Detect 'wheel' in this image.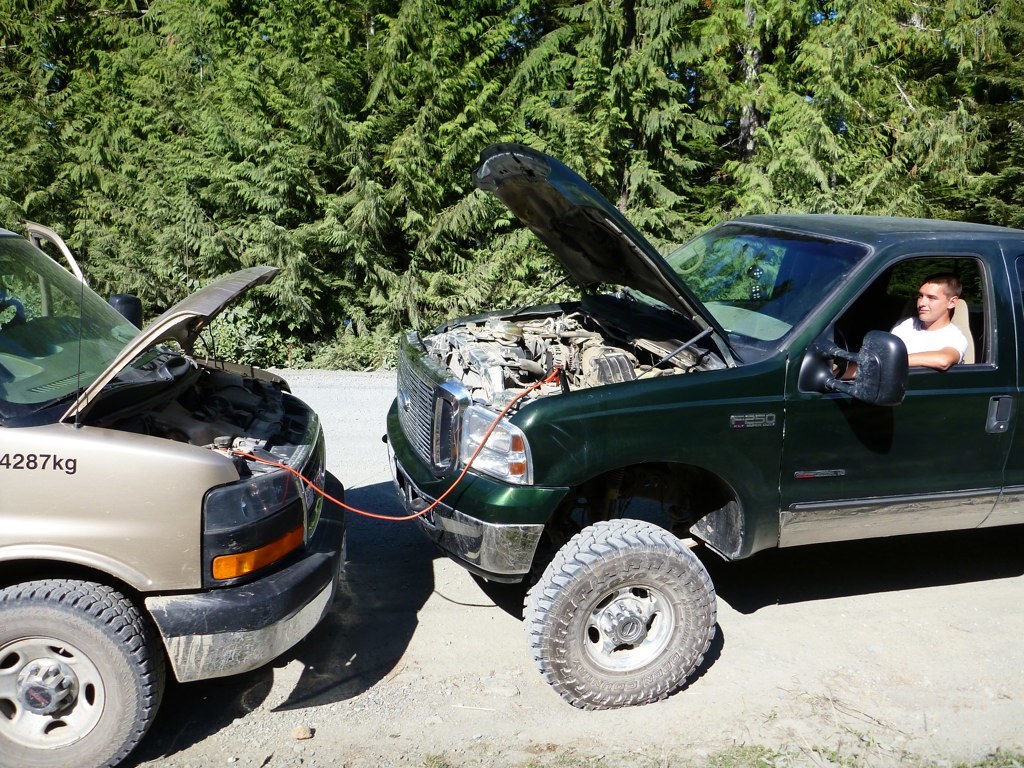
Detection: (x1=523, y1=516, x2=717, y2=710).
